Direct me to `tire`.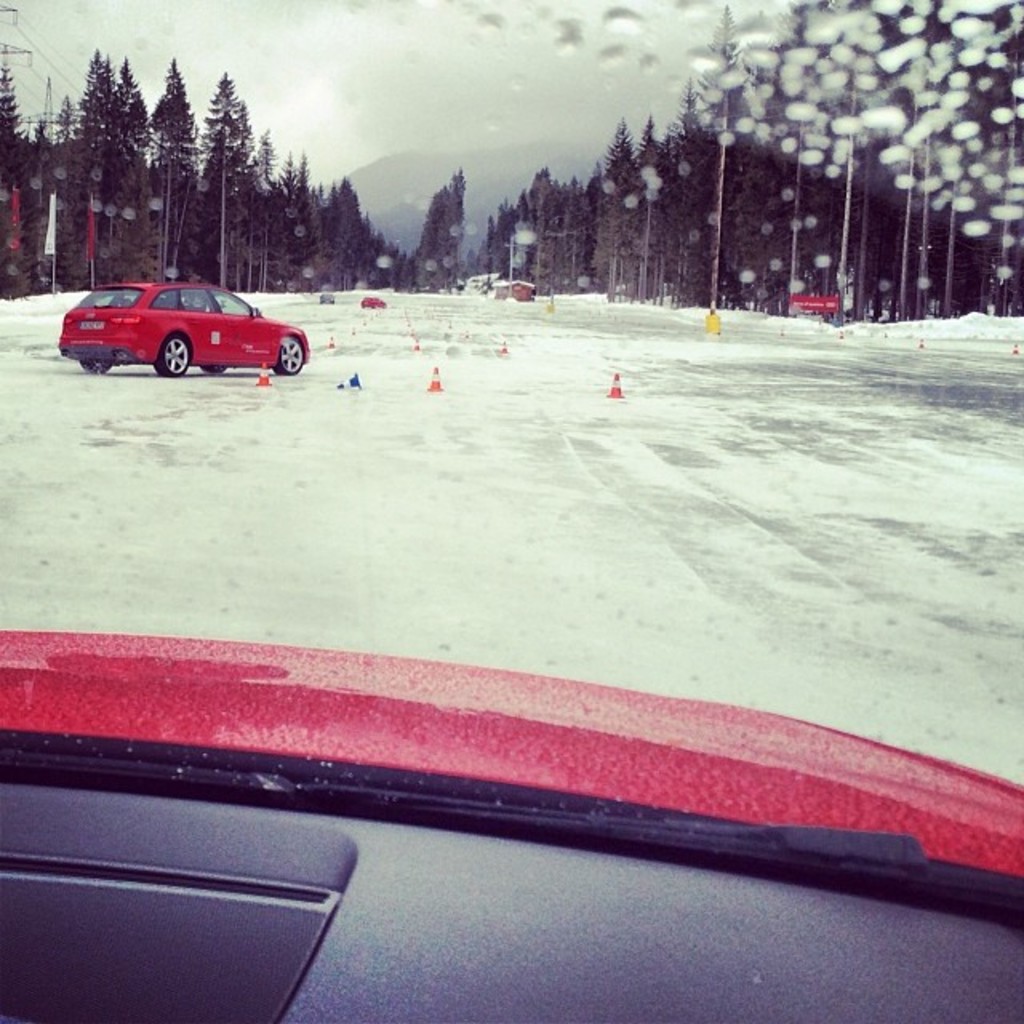
Direction: left=75, top=363, right=115, bottom=378.
